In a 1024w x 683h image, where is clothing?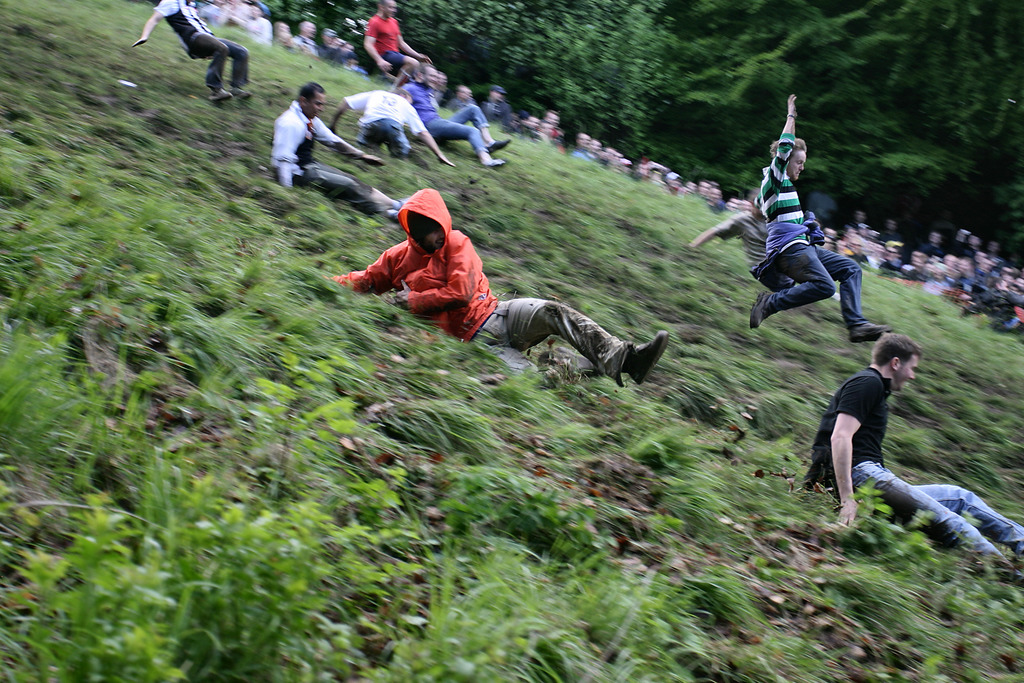
(x1=270, y1=97, x2=381, y2=213).
